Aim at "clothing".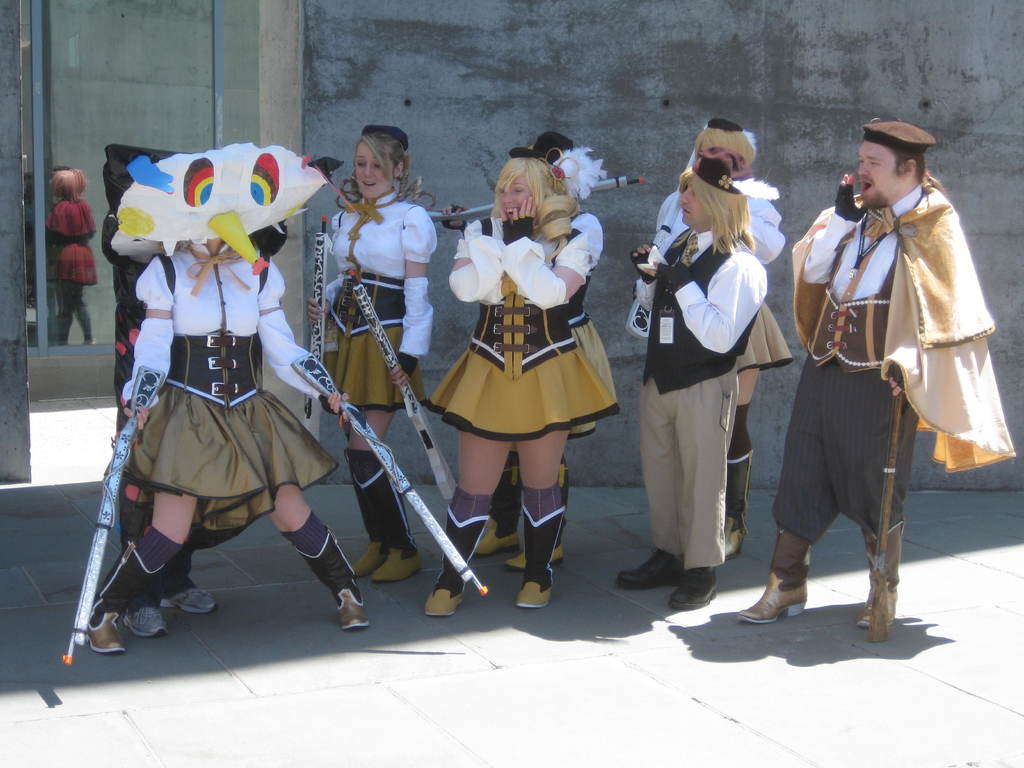
Aimed at [left=639, top=225, right=773, bottom=566].
